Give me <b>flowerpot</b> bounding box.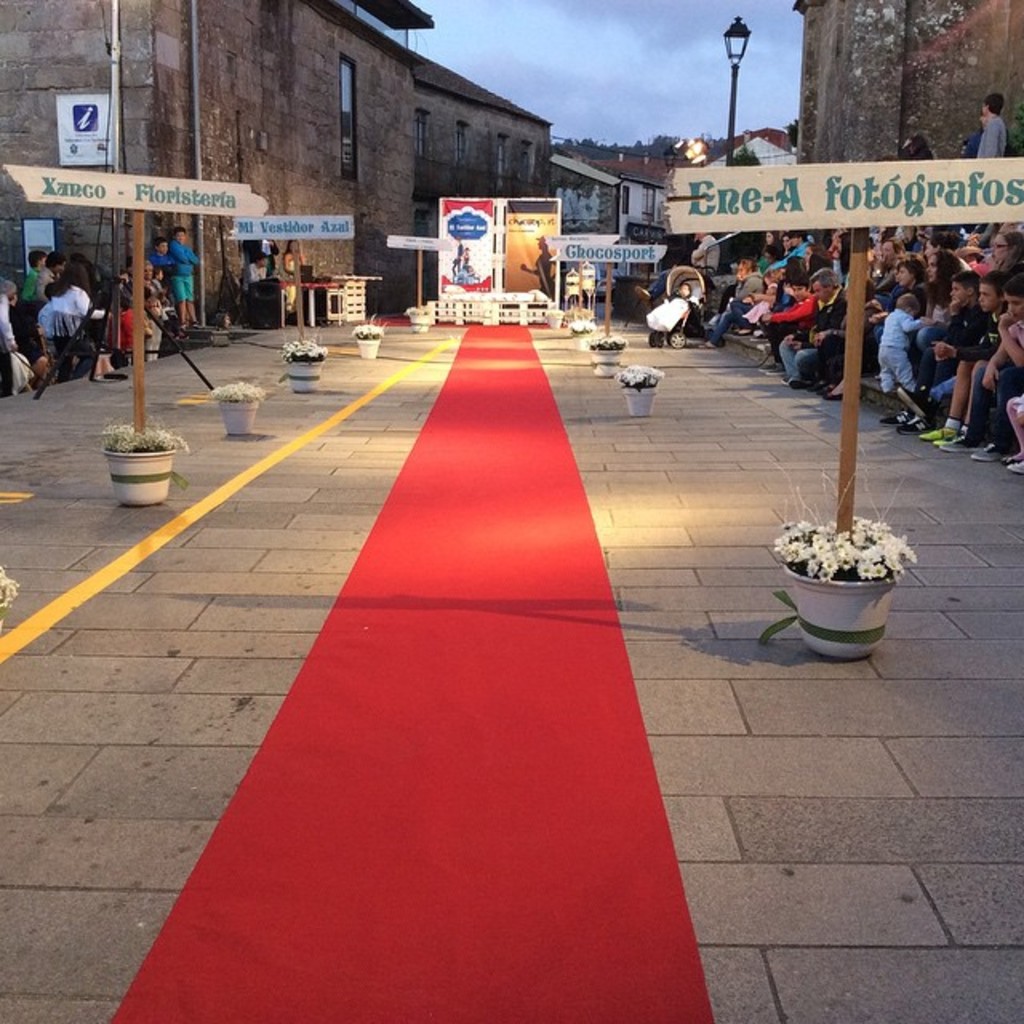
<box>766,514,923,643</box>.
